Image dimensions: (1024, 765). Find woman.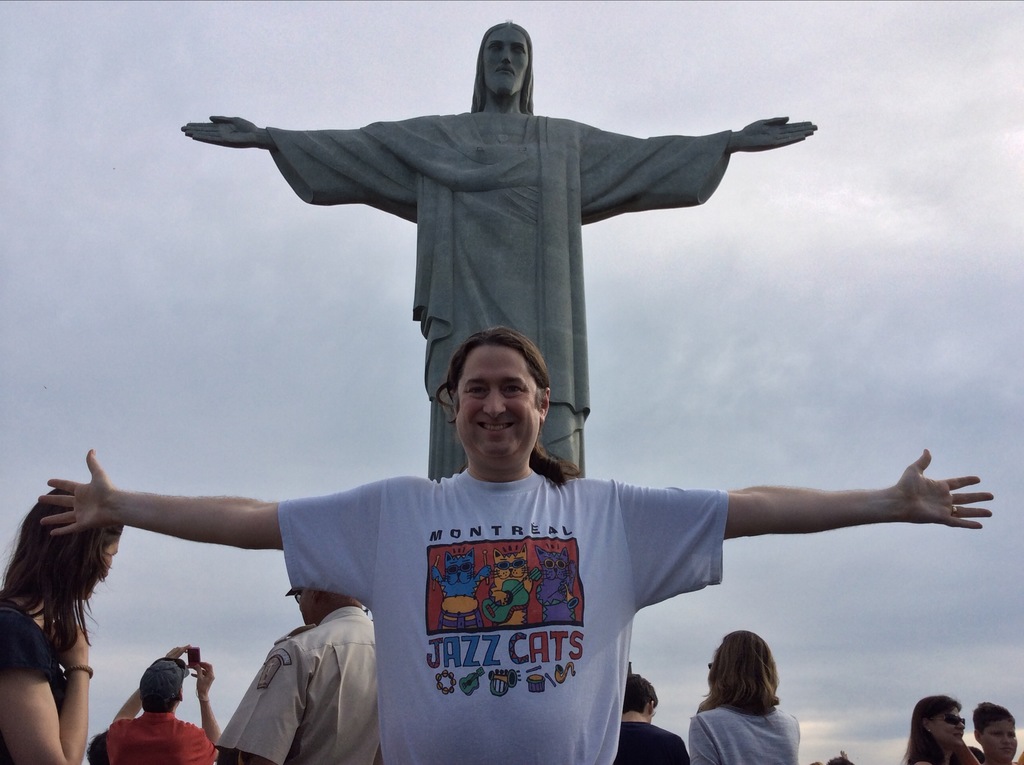
(x1=909, y1=693, x2=980, y2=764).
